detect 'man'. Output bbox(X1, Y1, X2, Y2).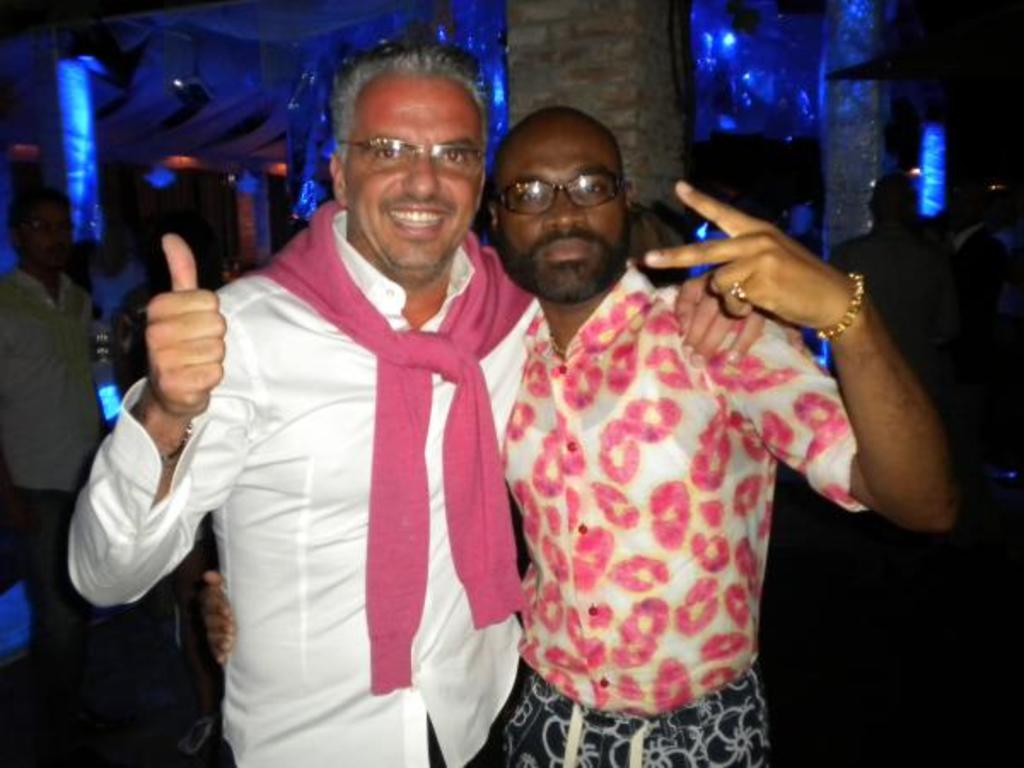
bbox(53, 48, 754, 766).
